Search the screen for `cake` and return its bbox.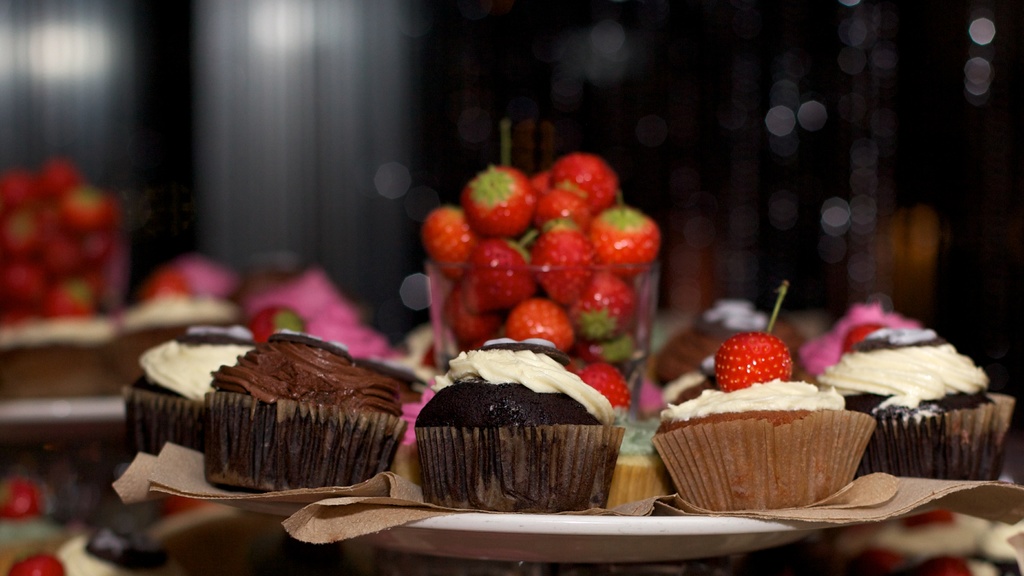
Found: select_region(821, 321, 1012, 476).
